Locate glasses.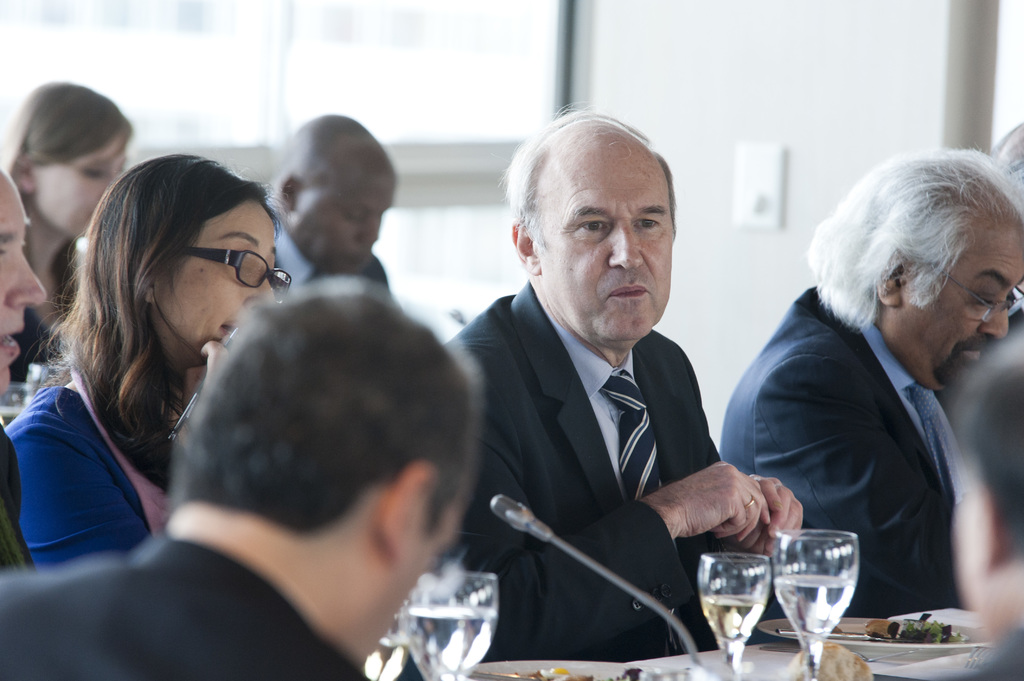
Bounding box: 938, 271, 1023, 323.
